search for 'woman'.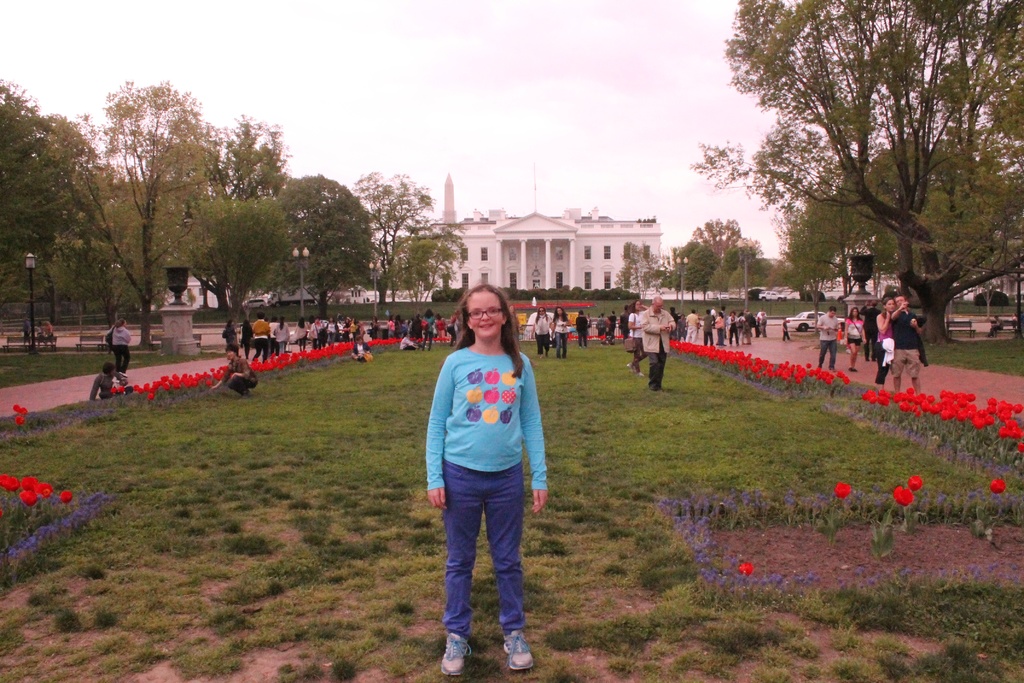
Found at locate(387, 315, 396, 340).
